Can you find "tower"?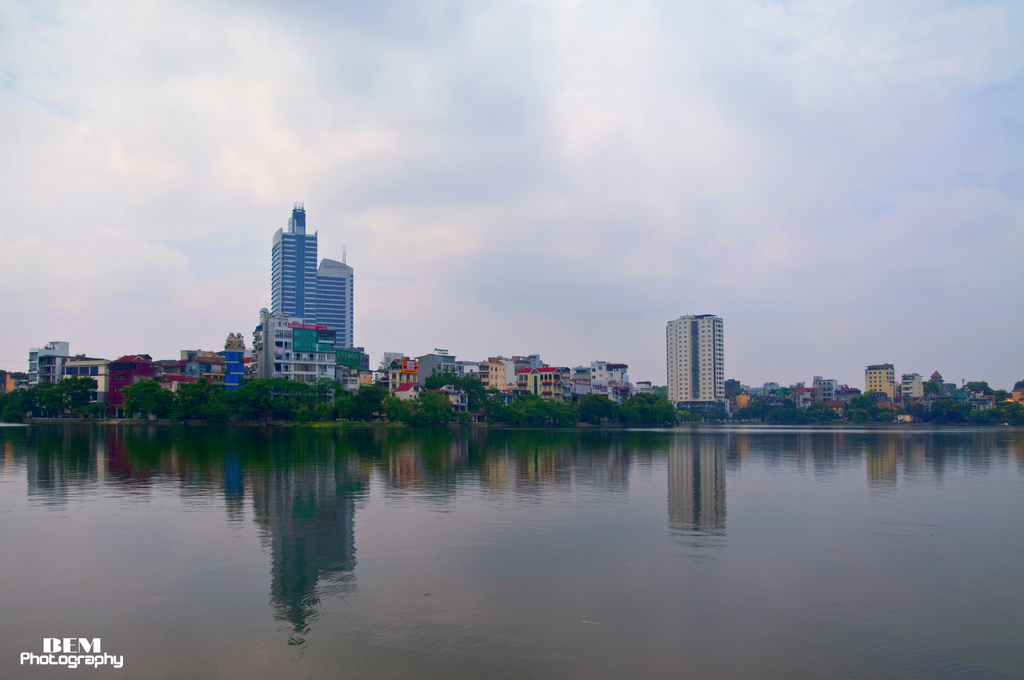
Yes, bounding box: x1=669, y1=312, x2=723, y2=416.
